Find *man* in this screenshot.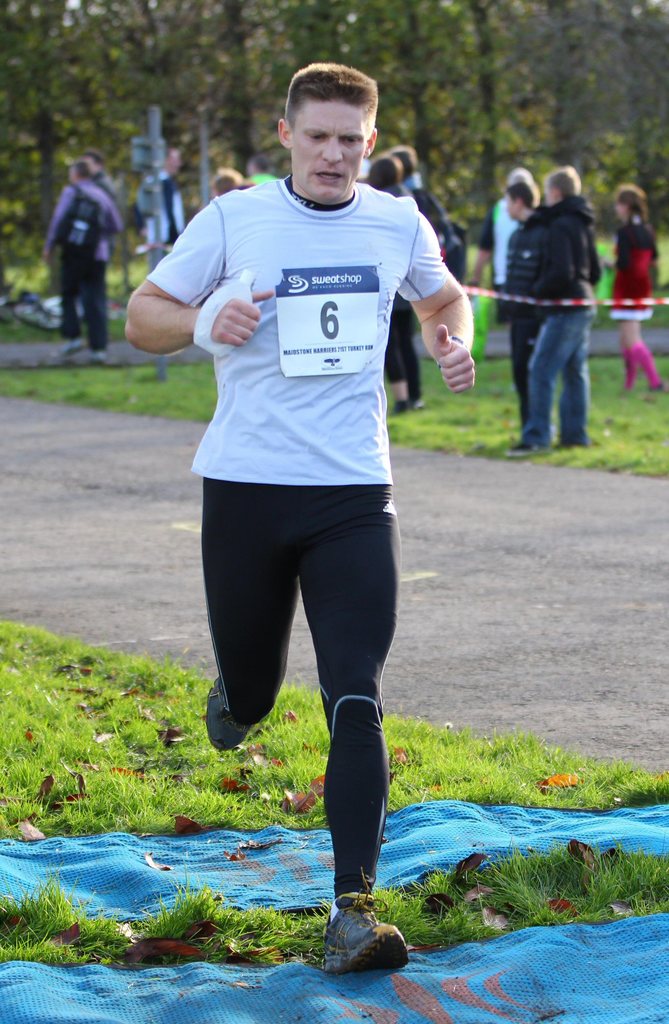
The bounding box for *man* is 40, 162, 120, 357.
